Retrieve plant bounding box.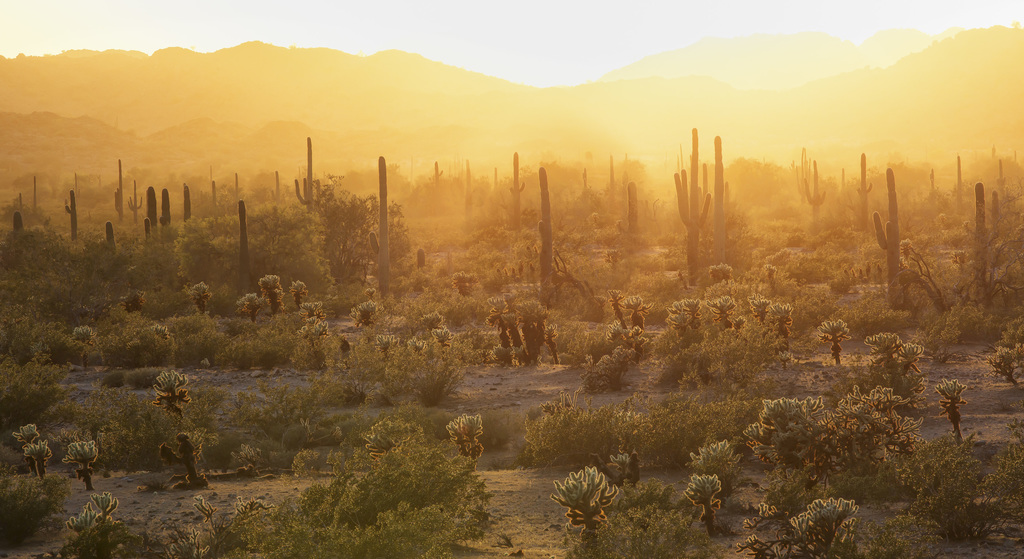
Bounding box: l=866, t=416, r=1023, b=558.
